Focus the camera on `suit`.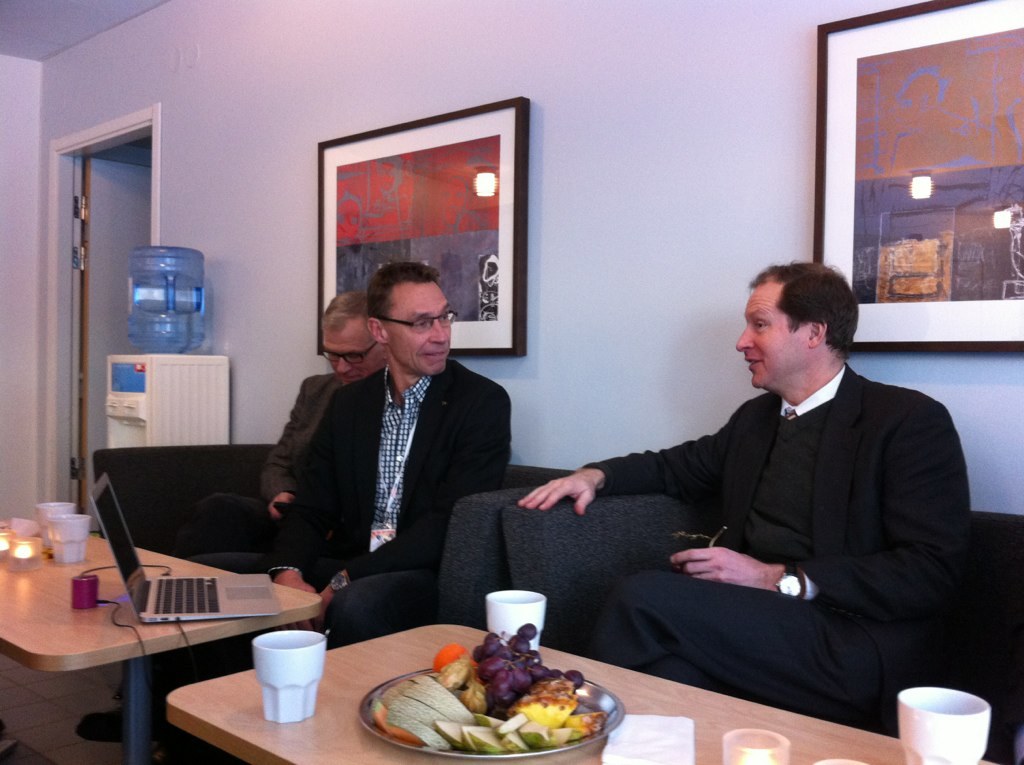
Focus region: [196, 353, 515, 647].
